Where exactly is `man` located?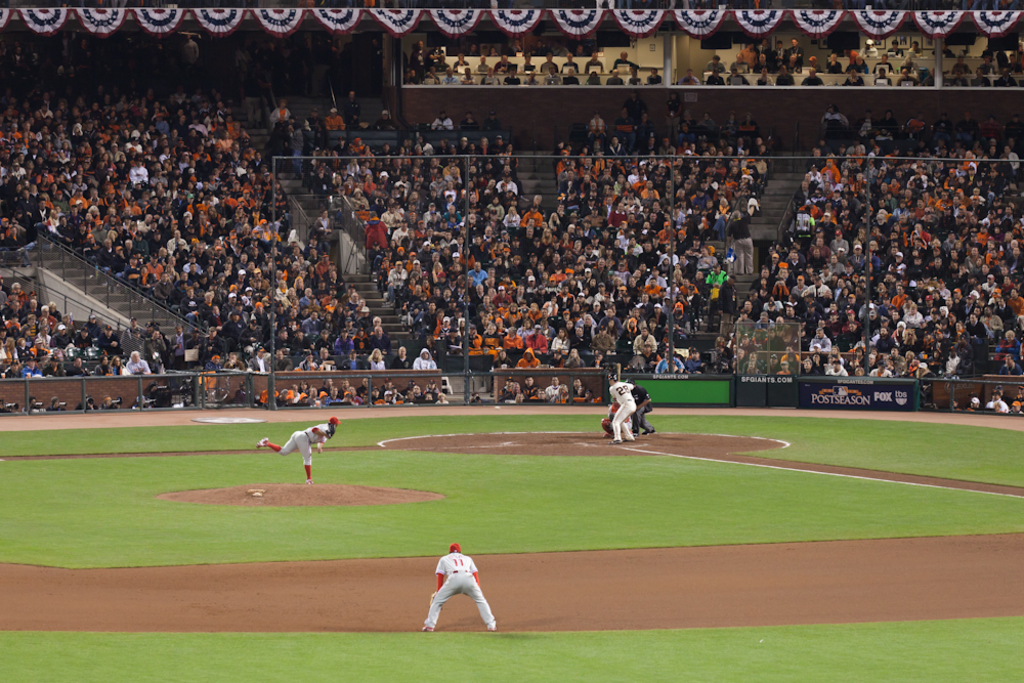
Its bounding box is detection(130, 392, 157, 409).
